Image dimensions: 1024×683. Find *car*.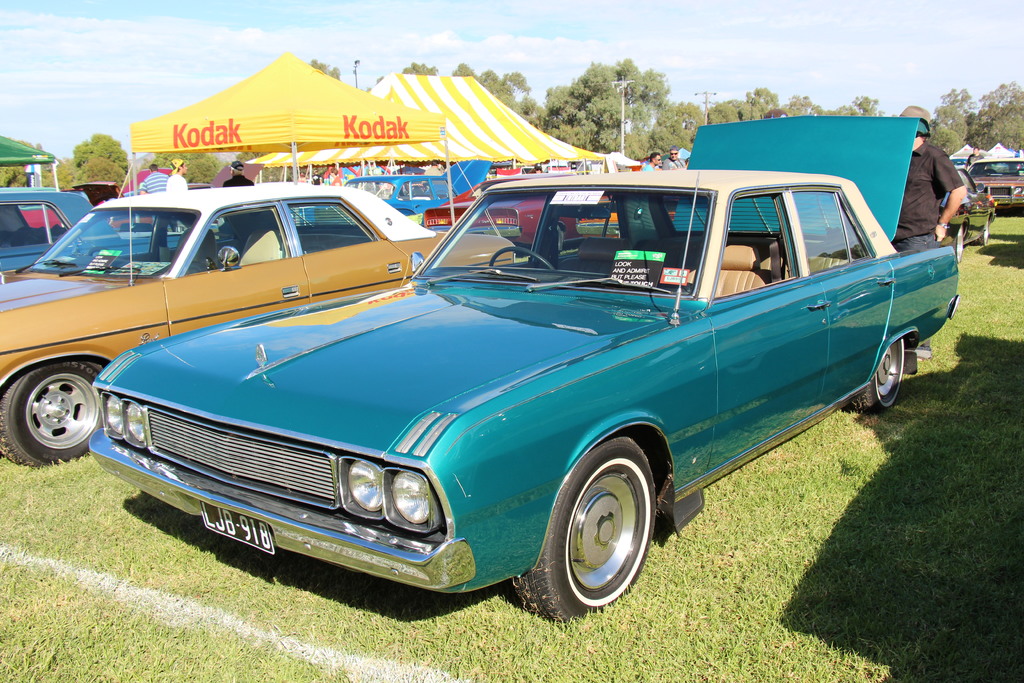
bbox=(422, 172, 628, 257).
